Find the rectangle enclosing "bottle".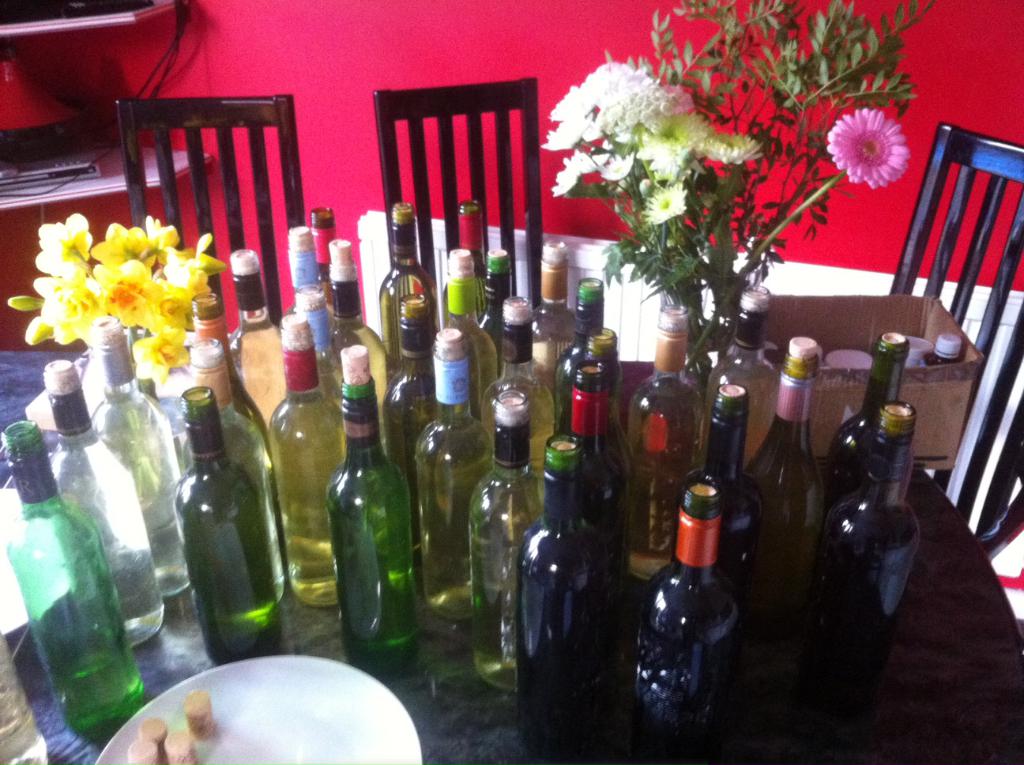
detection(382, 293, 435, 479).
